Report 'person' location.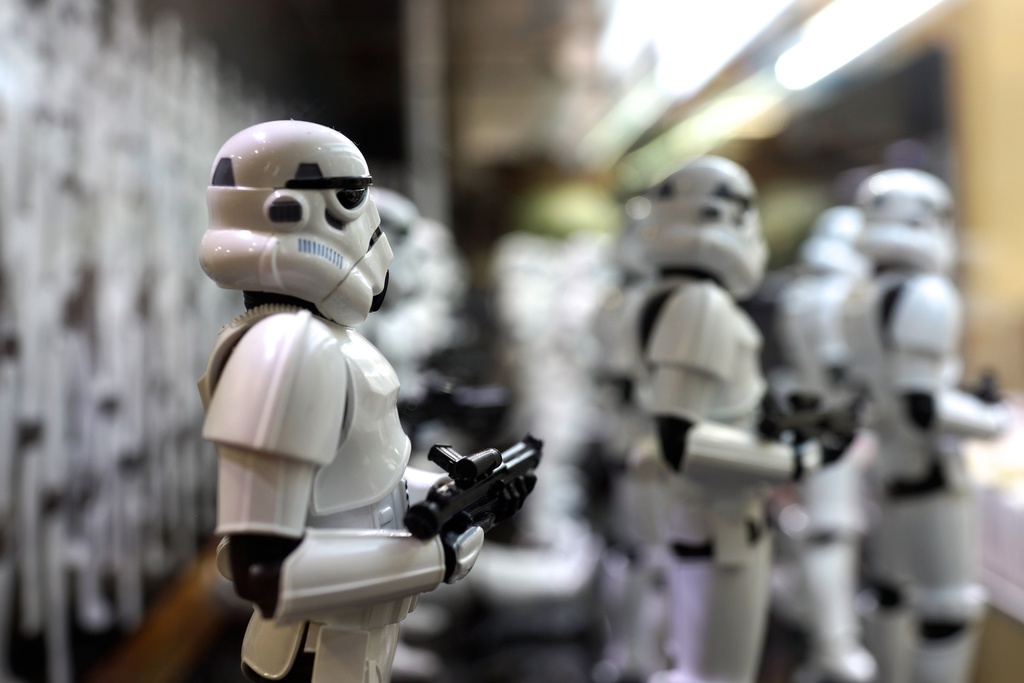
Report: [172, 112, 482, 657].
